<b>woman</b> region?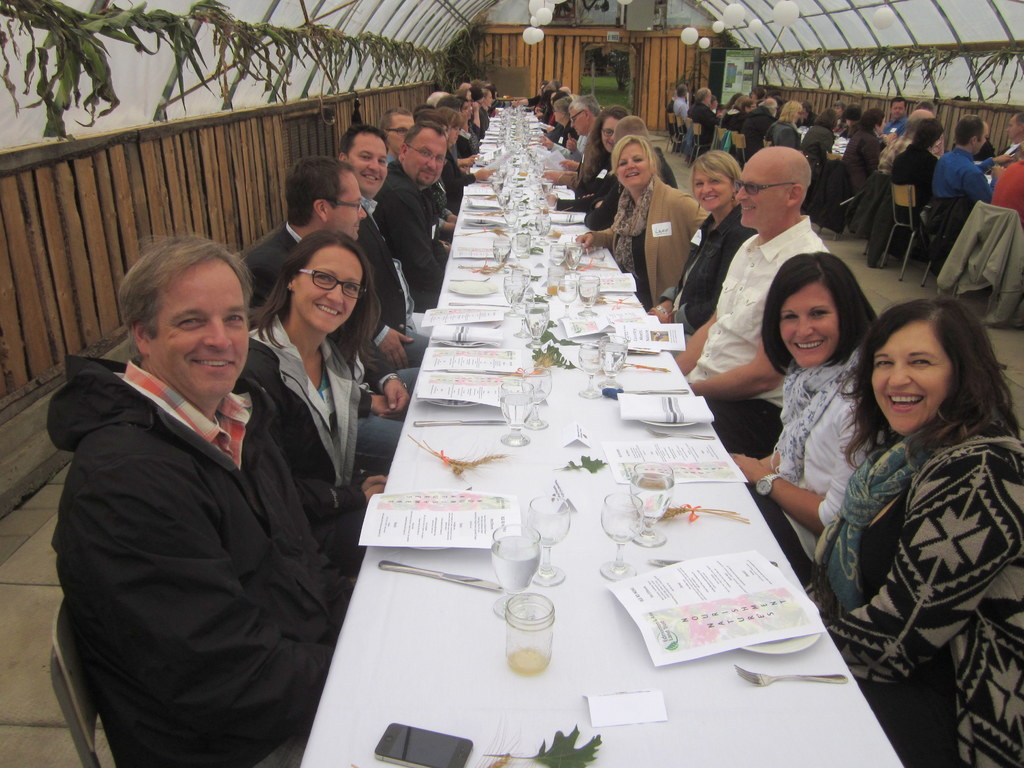
pyautogui.locateOnScreen(793, 242, 1012, 767)
